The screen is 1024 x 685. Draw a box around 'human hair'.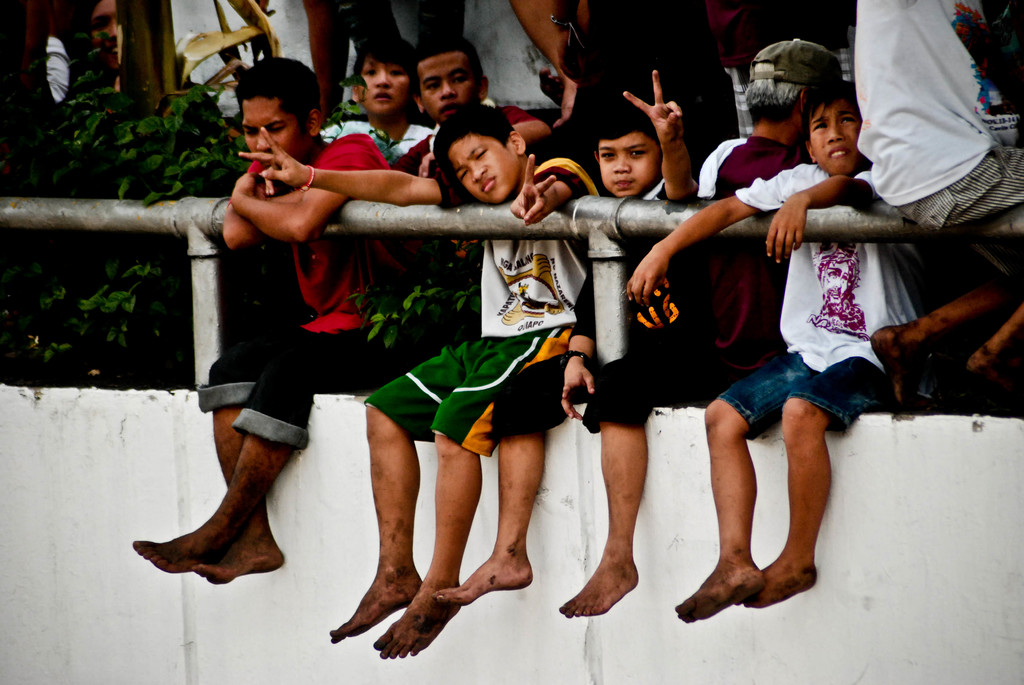
{"x1": 354, "y1": 39, "x2": 416, "y2": 73}.
